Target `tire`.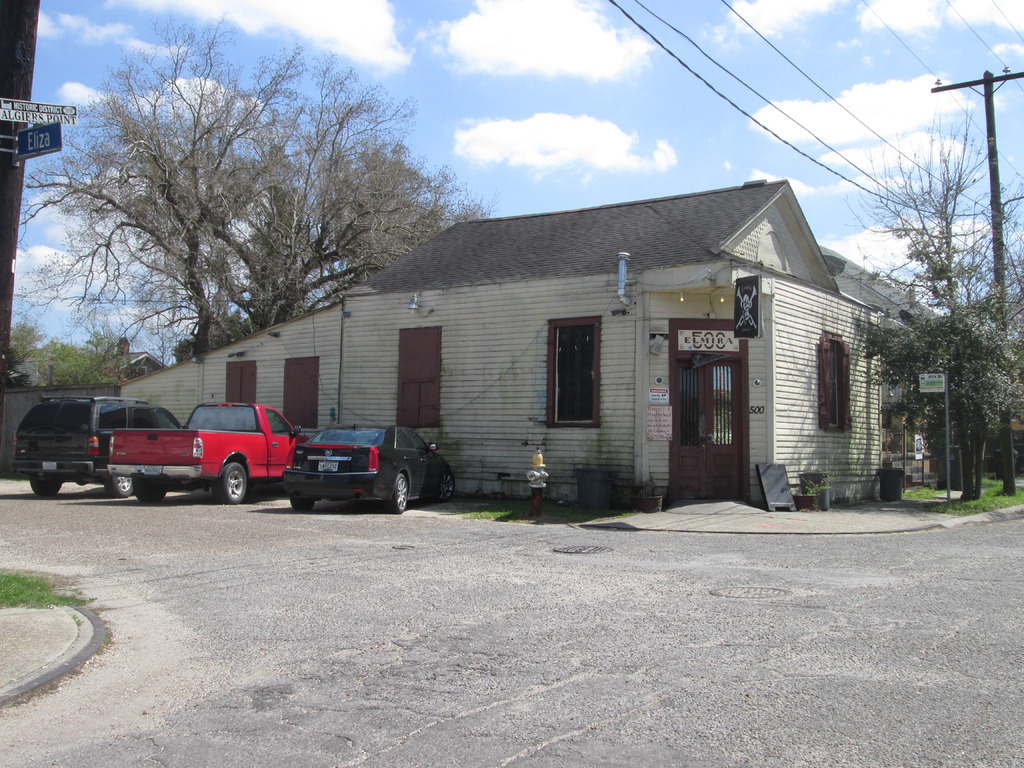
Target region: box=[438, 470, 456, 501].
